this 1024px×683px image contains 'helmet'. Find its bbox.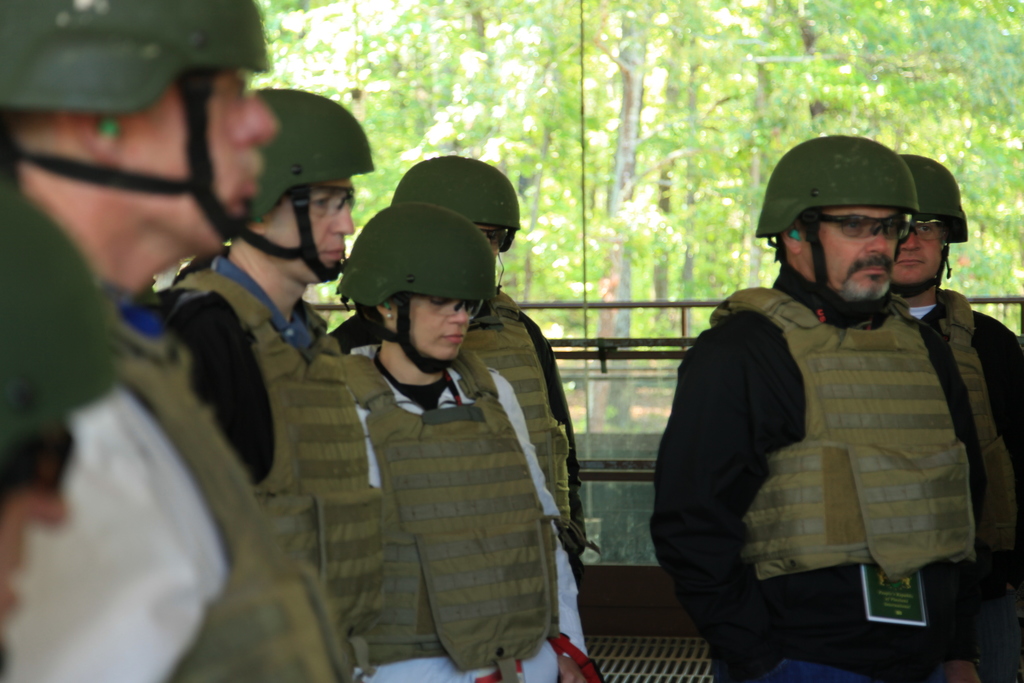
<region>0, 0, 266, 248</region>.
